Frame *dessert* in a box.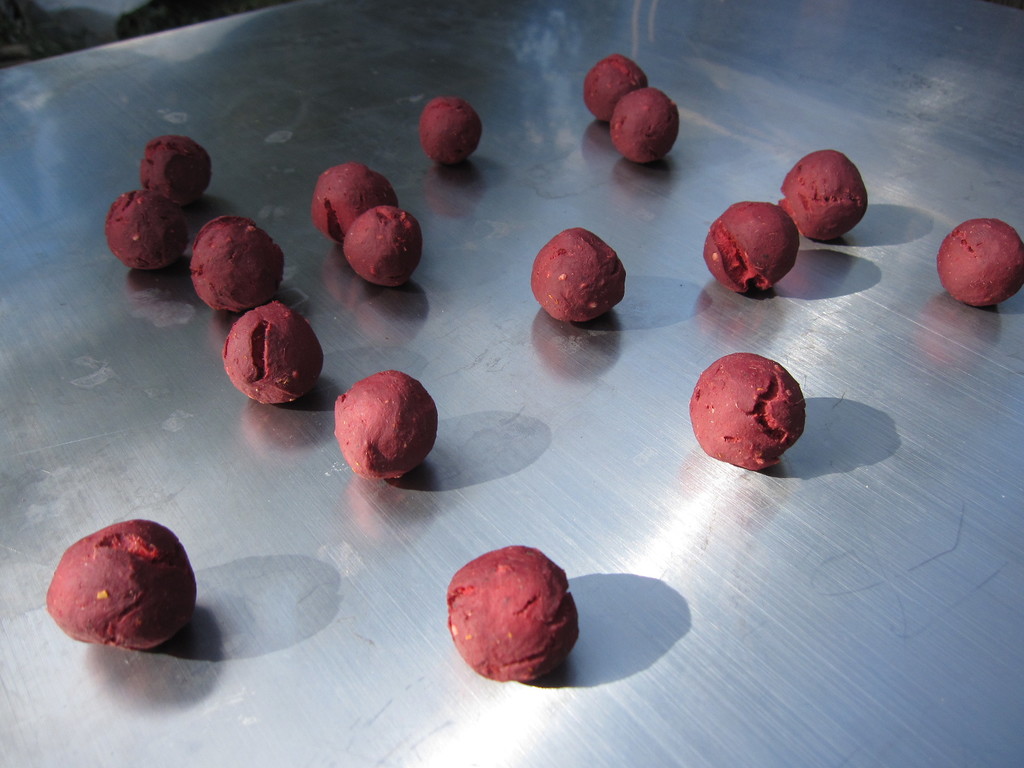
47:518:202:648.
